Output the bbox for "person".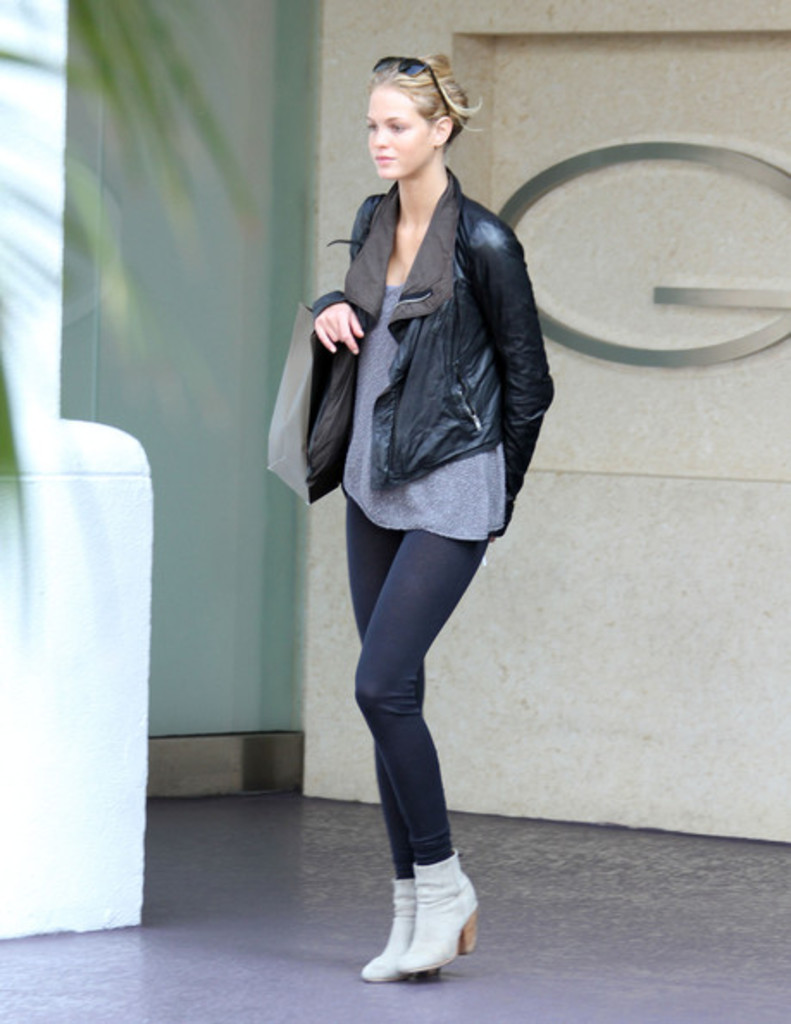
bbox=(300, 29, 565, 993).
